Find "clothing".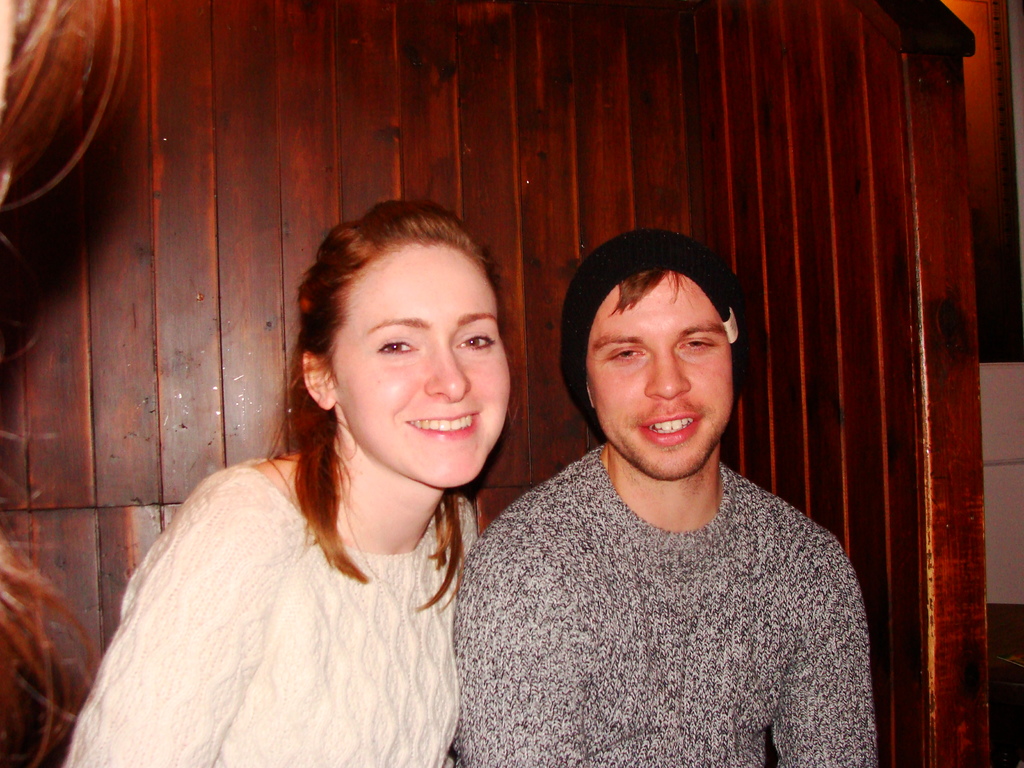
Rect(68, 447, 466, 767).
